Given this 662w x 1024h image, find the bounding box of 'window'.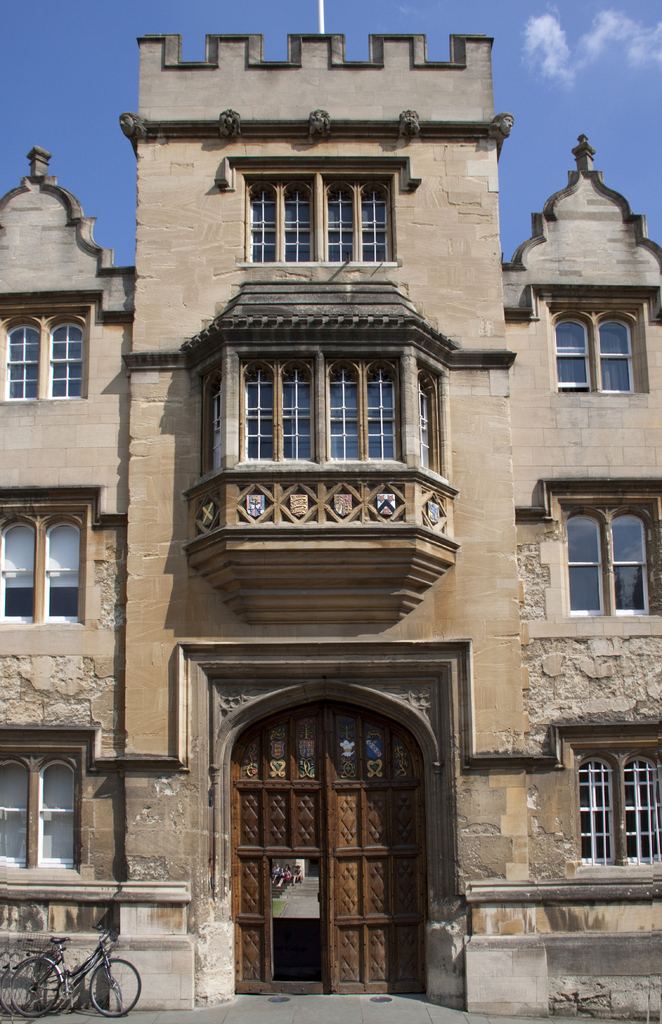
x1=546 y1=304 x2=646 y2=397.
